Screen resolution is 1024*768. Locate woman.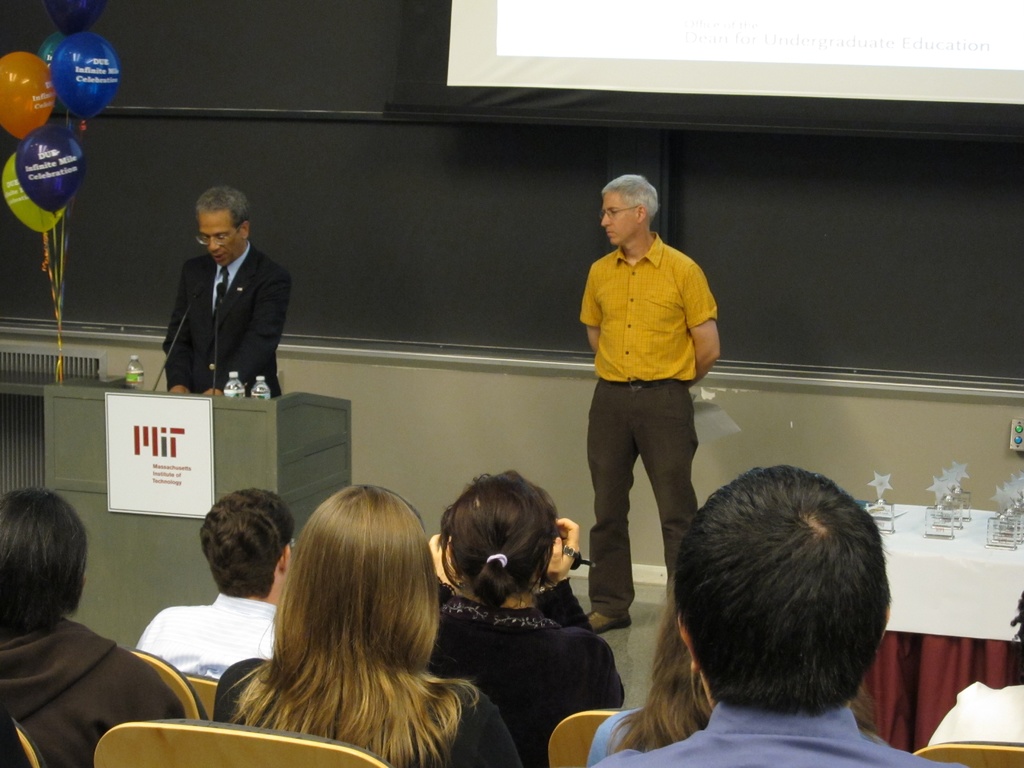
box=[582, 584, 887, 767].
